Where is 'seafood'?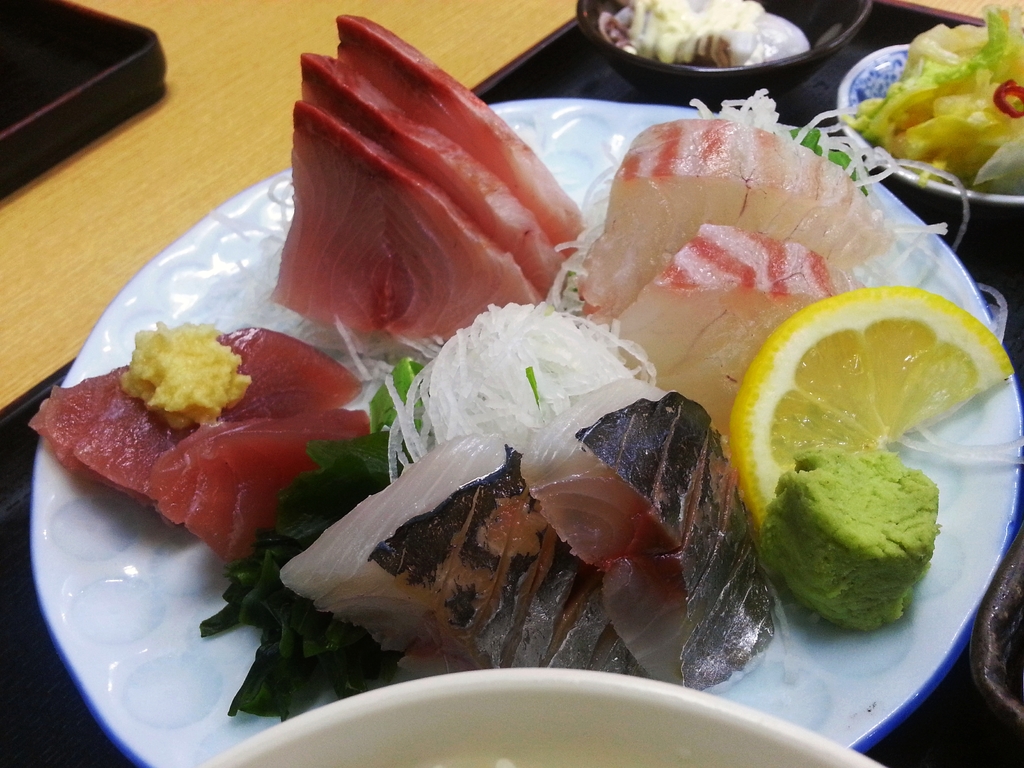
25,326,365,498.
